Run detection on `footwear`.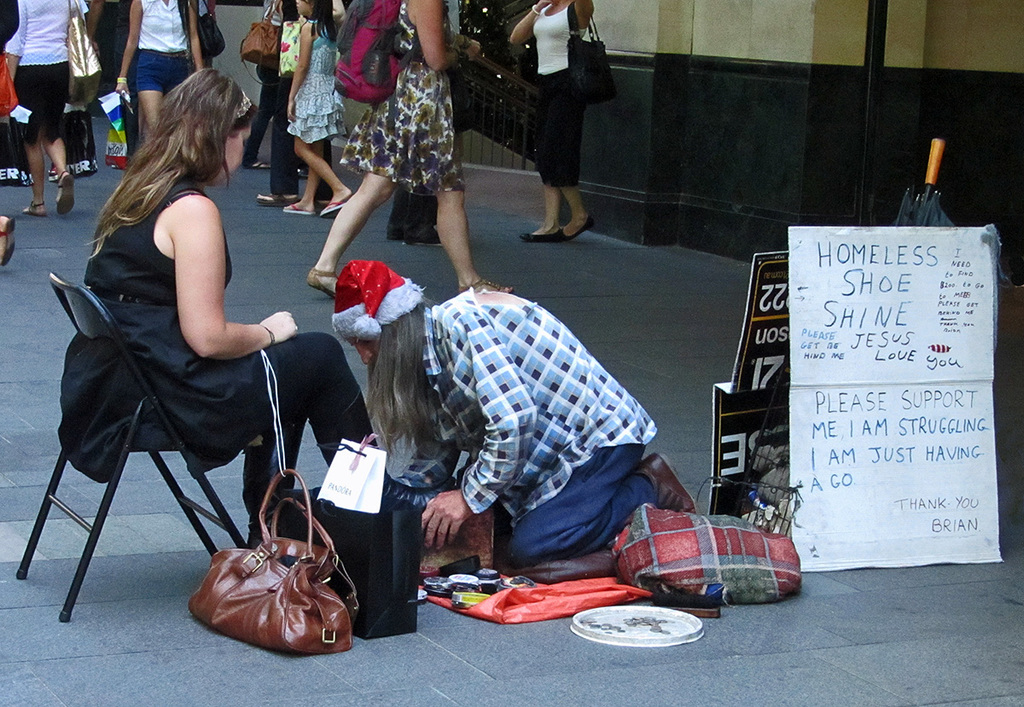
Result: (257, 190, 300, 211).
